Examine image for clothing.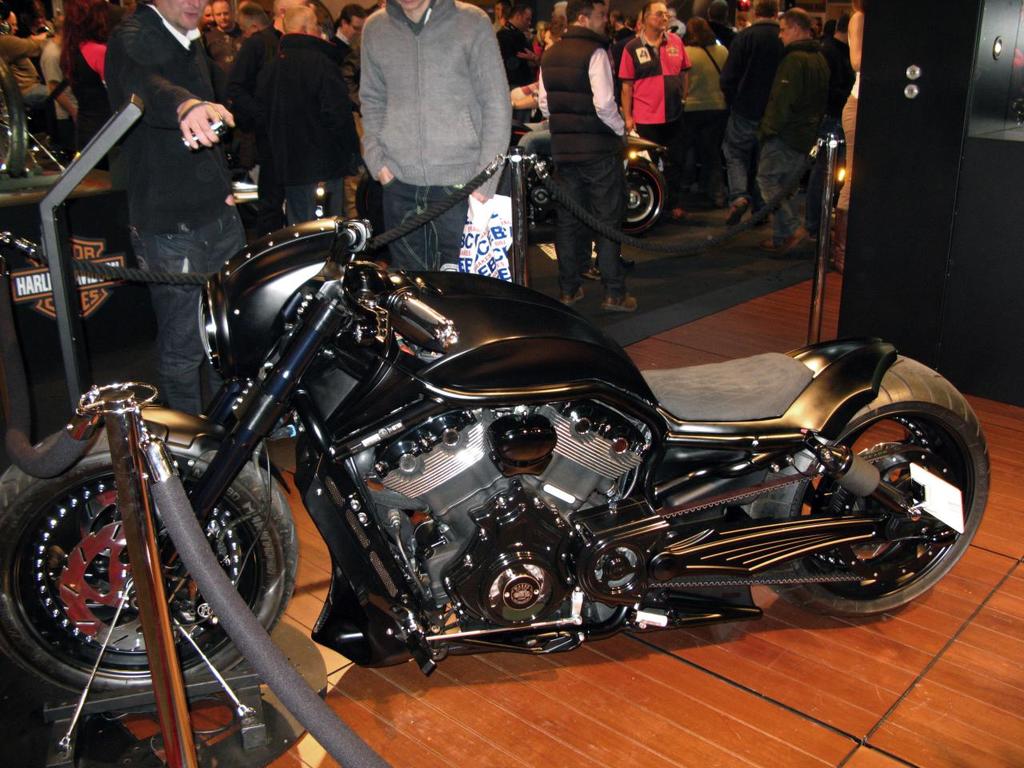
Examination result: region(258, 35, 361, 221).
